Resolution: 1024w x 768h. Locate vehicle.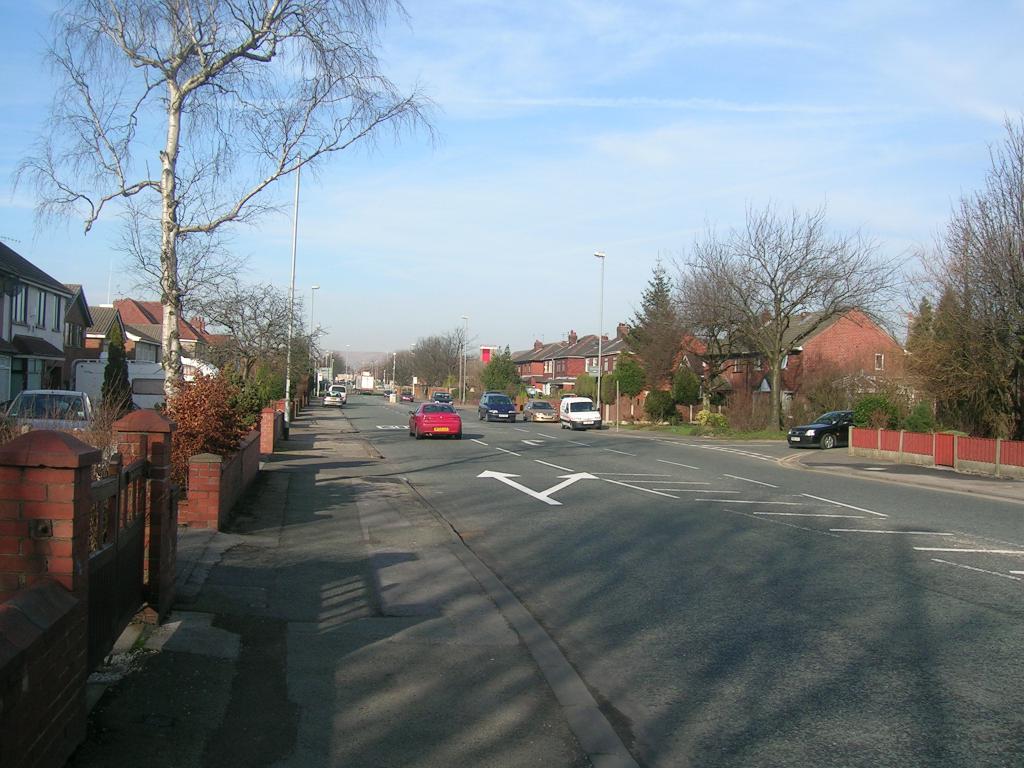
407,399,461,436.
